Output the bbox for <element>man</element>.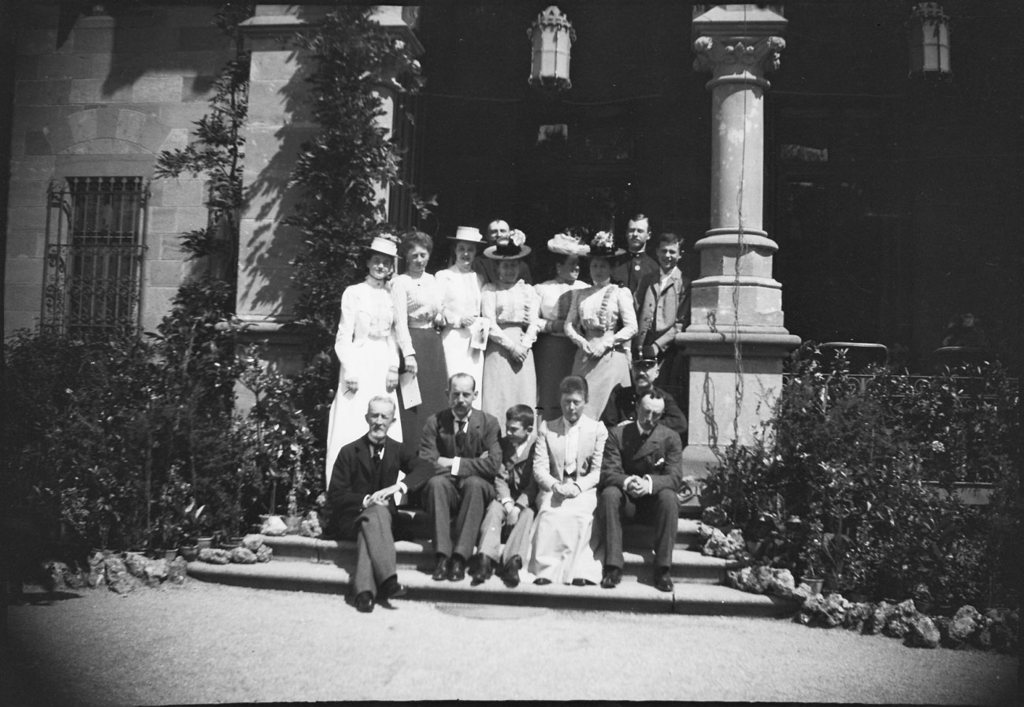
<bbox>409, 370, 504, 586</bbox>.
